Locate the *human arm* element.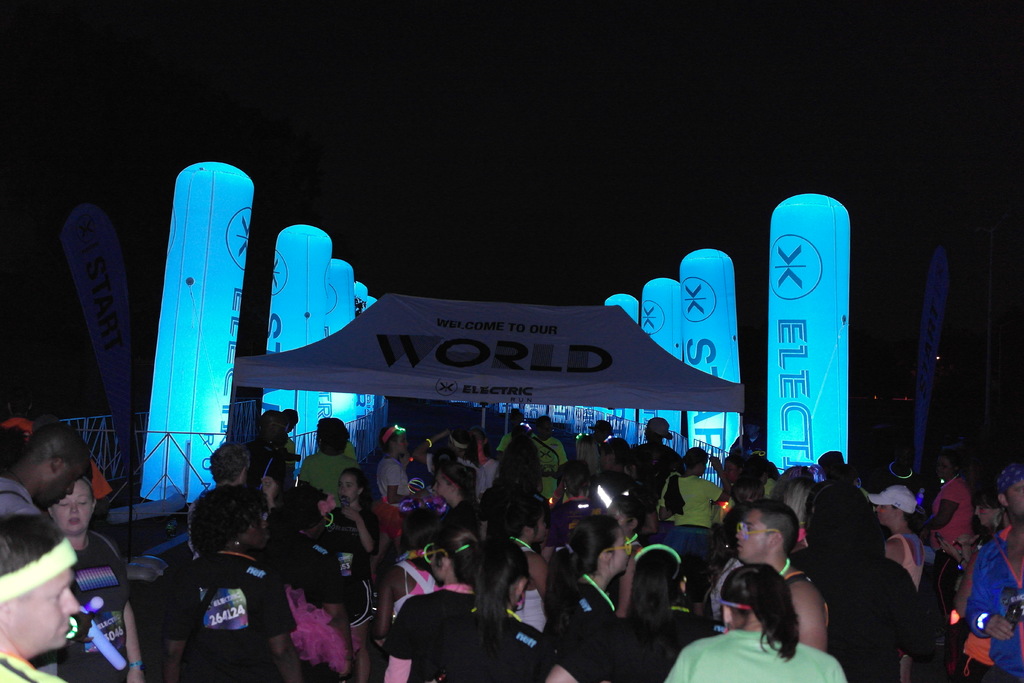
Element bbox: box=[594, 627, 613, 652].
